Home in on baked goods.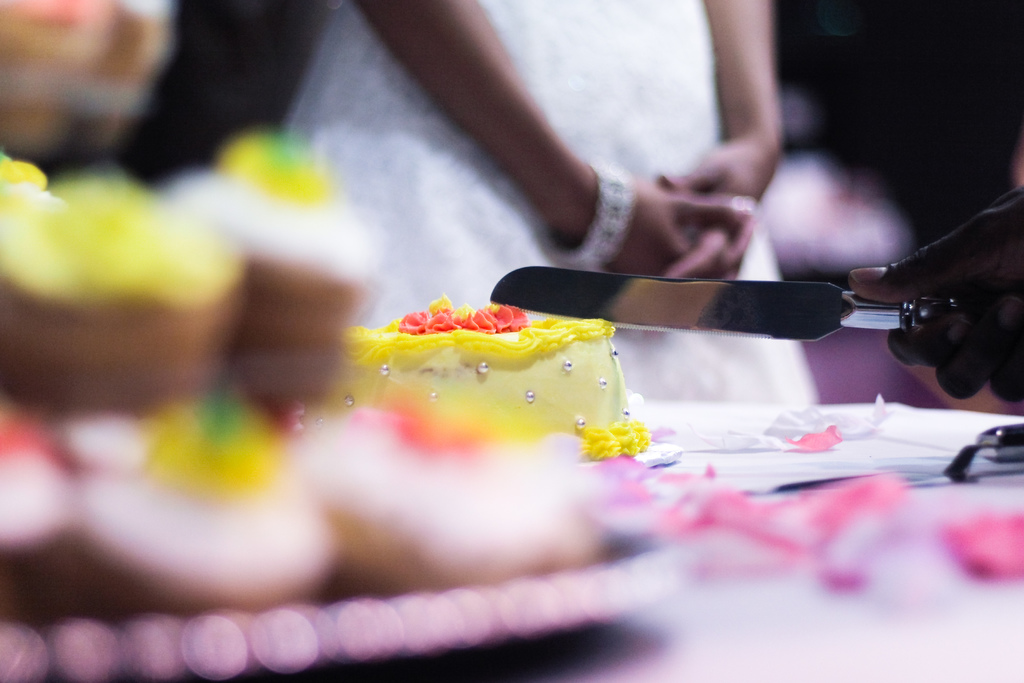
Homed in at (321, 286, 671, 461).
